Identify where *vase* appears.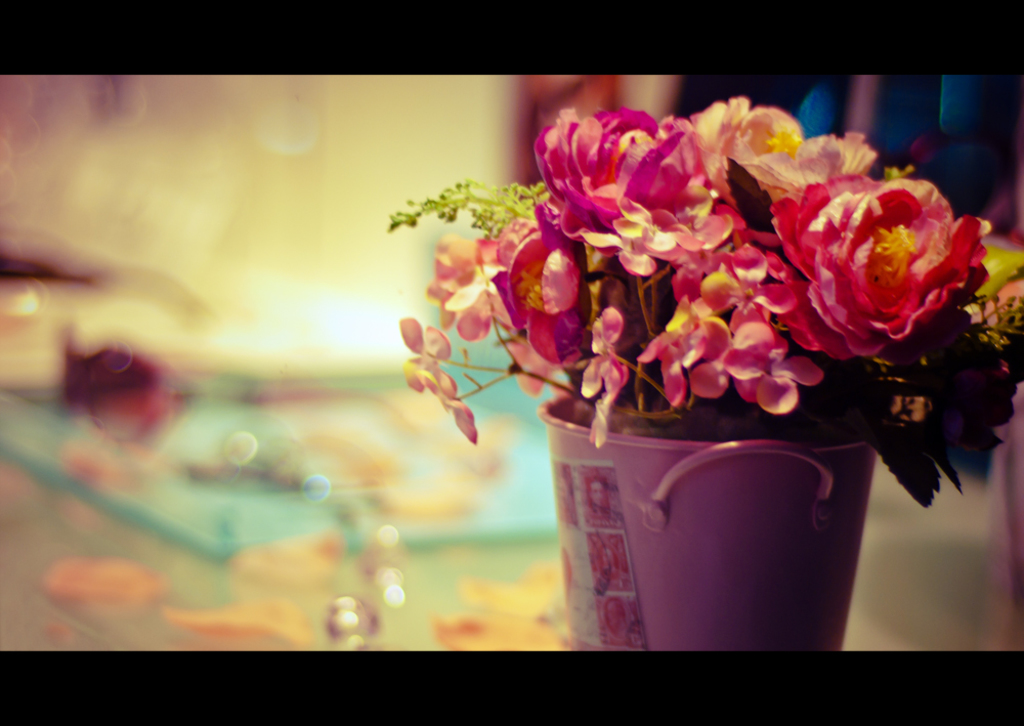
Appears at BBox(540, 380, 879, 654).
